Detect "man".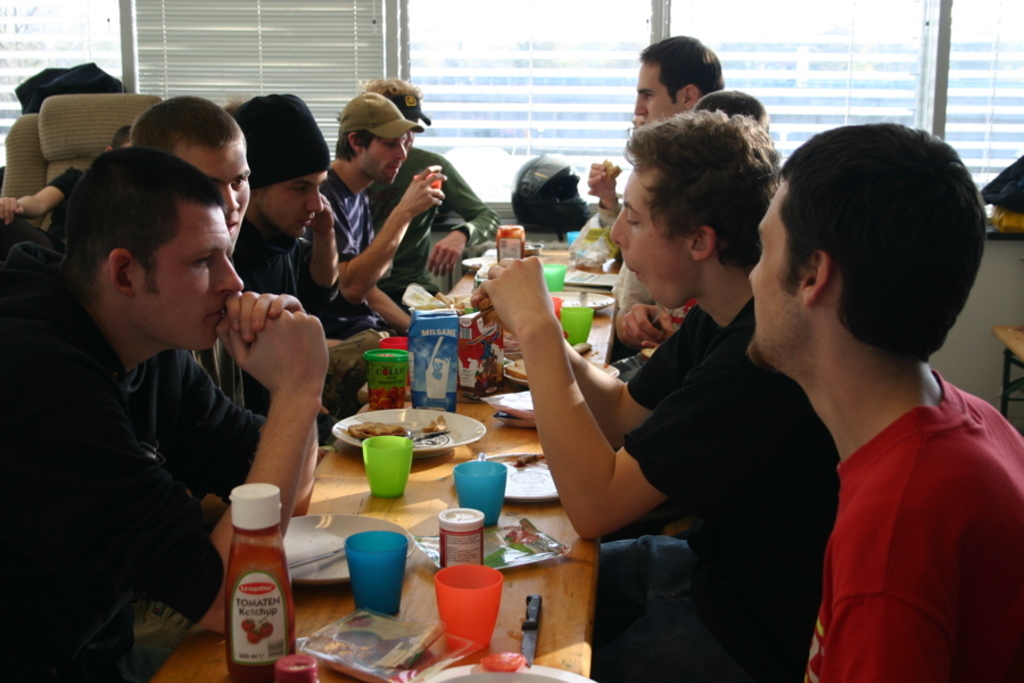
Detected at <box>321,94,449,332</box>.
